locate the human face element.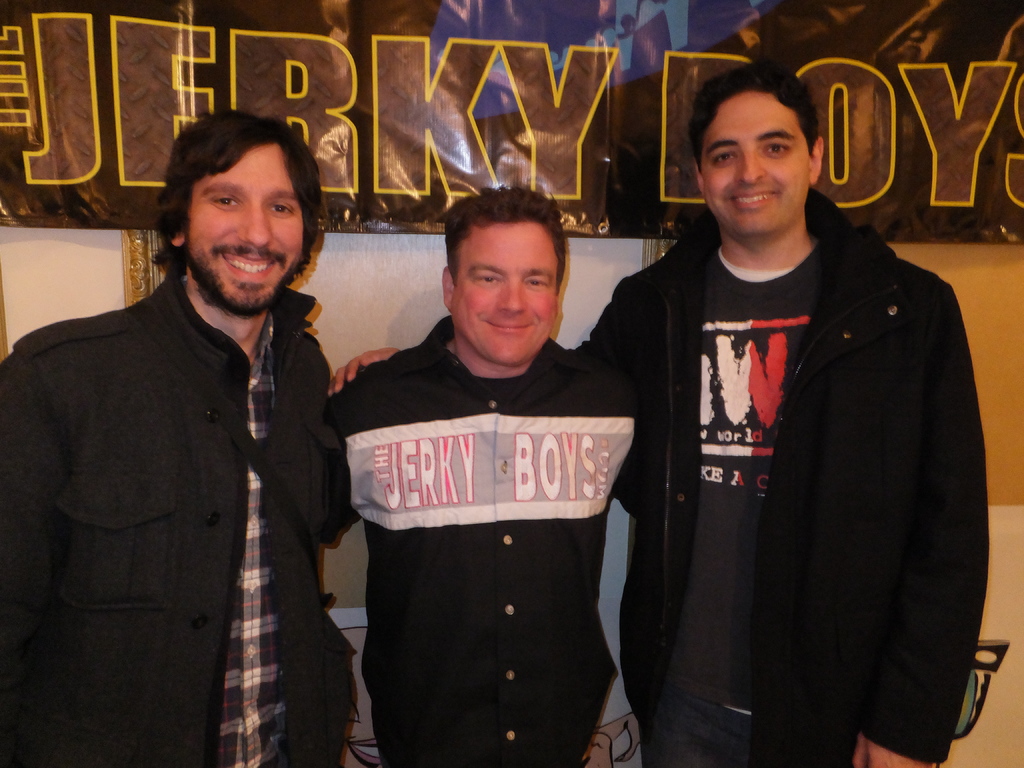
Element bbox: pyautogui.locateOnScreen(453, 220, 558, 367).
